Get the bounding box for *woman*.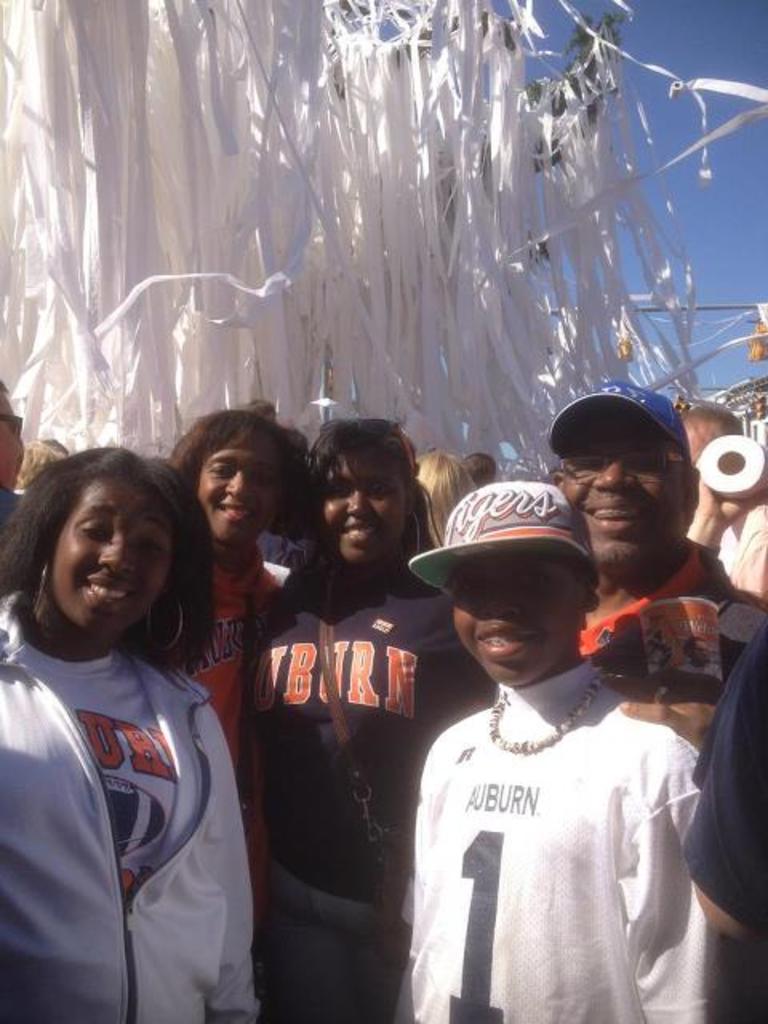
region(3, 398, 254, 1022).
